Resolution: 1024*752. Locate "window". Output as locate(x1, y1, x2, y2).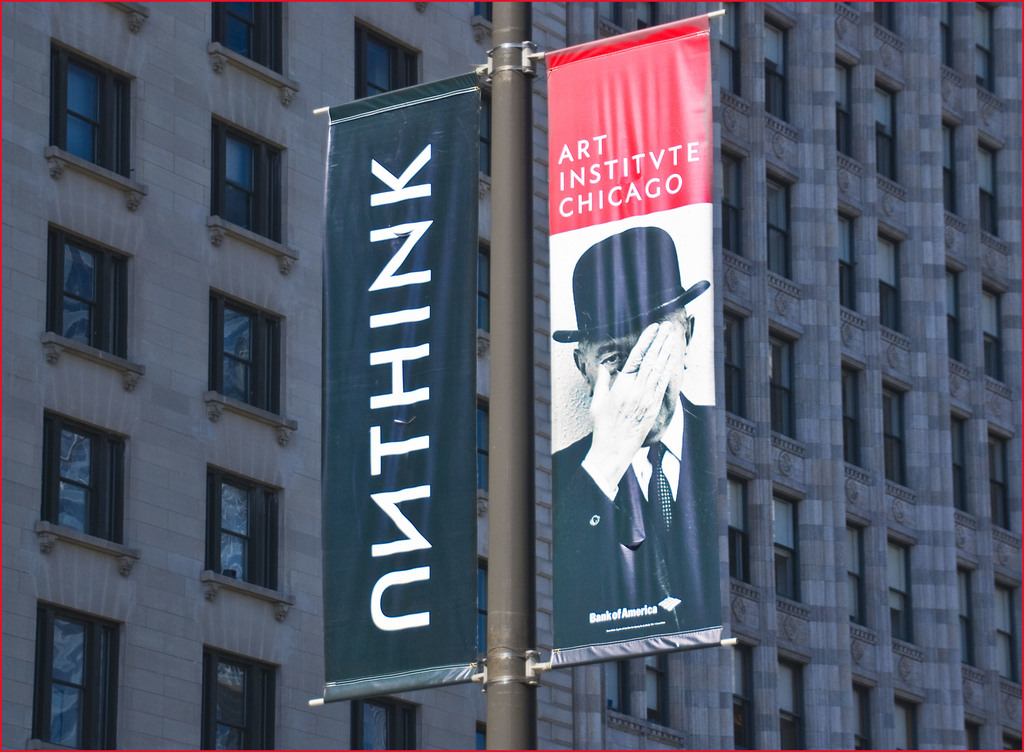
locate(779, 648, 811, 747).
